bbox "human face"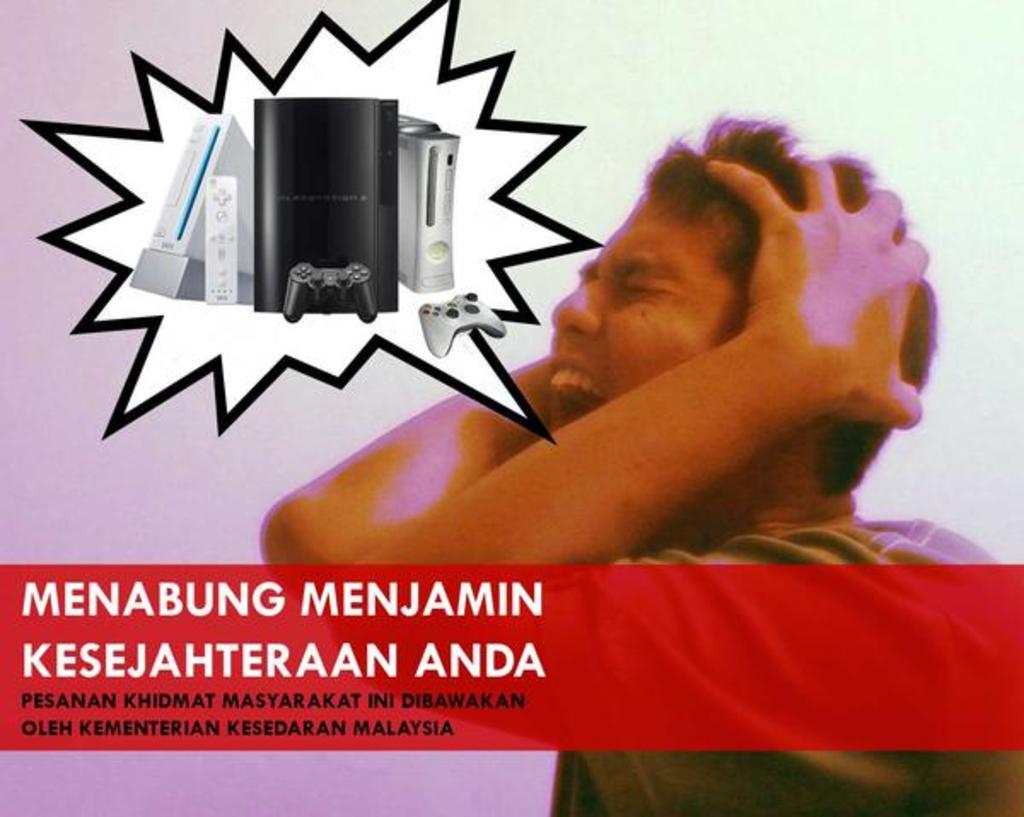
x1=532 y1=169 x2=741 y2=445
